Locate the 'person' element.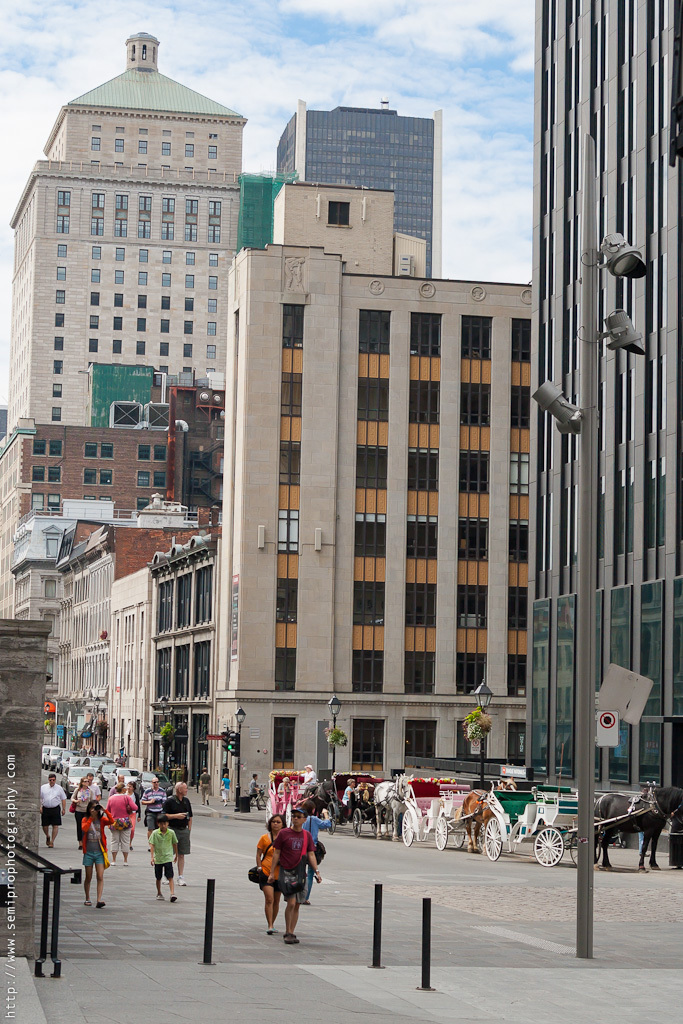
Element bbox: x1=142 y1=822 x2=181 y2=902.
